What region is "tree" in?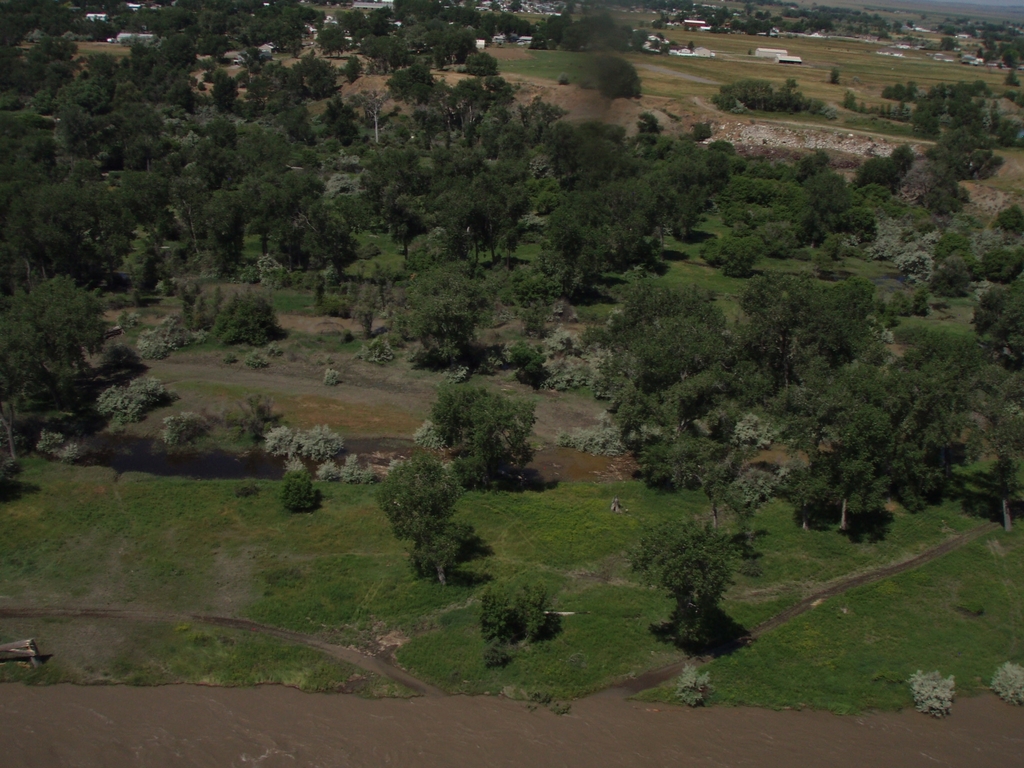
708:129:758:186.
